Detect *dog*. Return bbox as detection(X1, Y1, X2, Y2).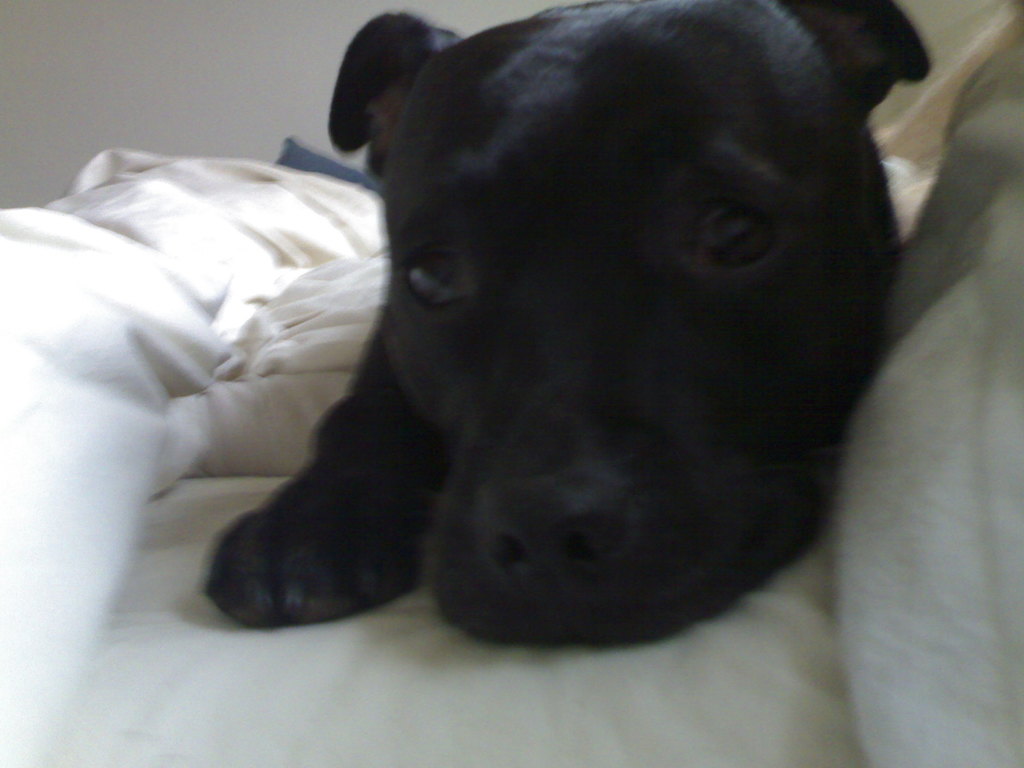
detection(190, 0, 929, 648).
